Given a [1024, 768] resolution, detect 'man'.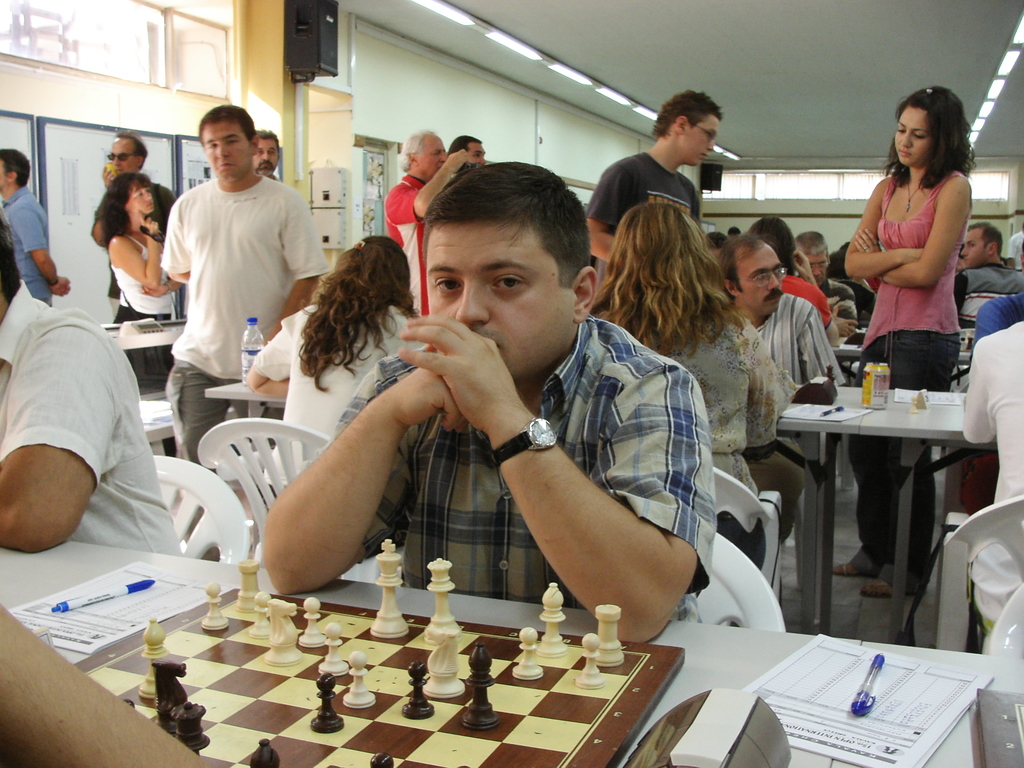
region(954, 222, 1023, 305).
